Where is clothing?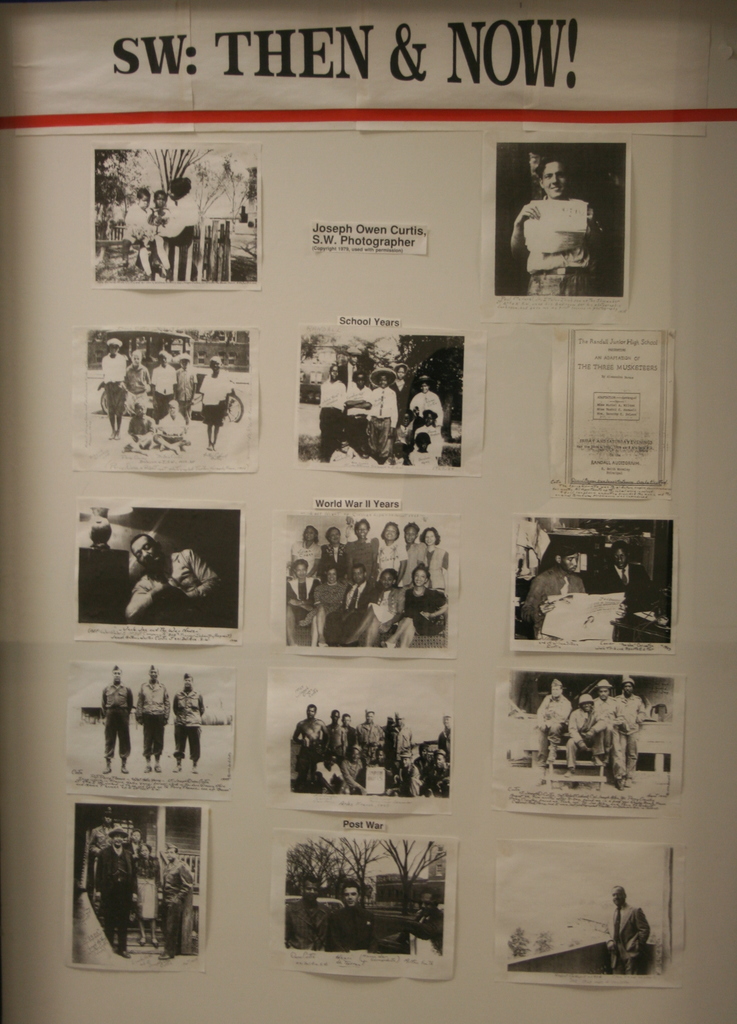
(left=277, top=540, right=455, bottom=660).
